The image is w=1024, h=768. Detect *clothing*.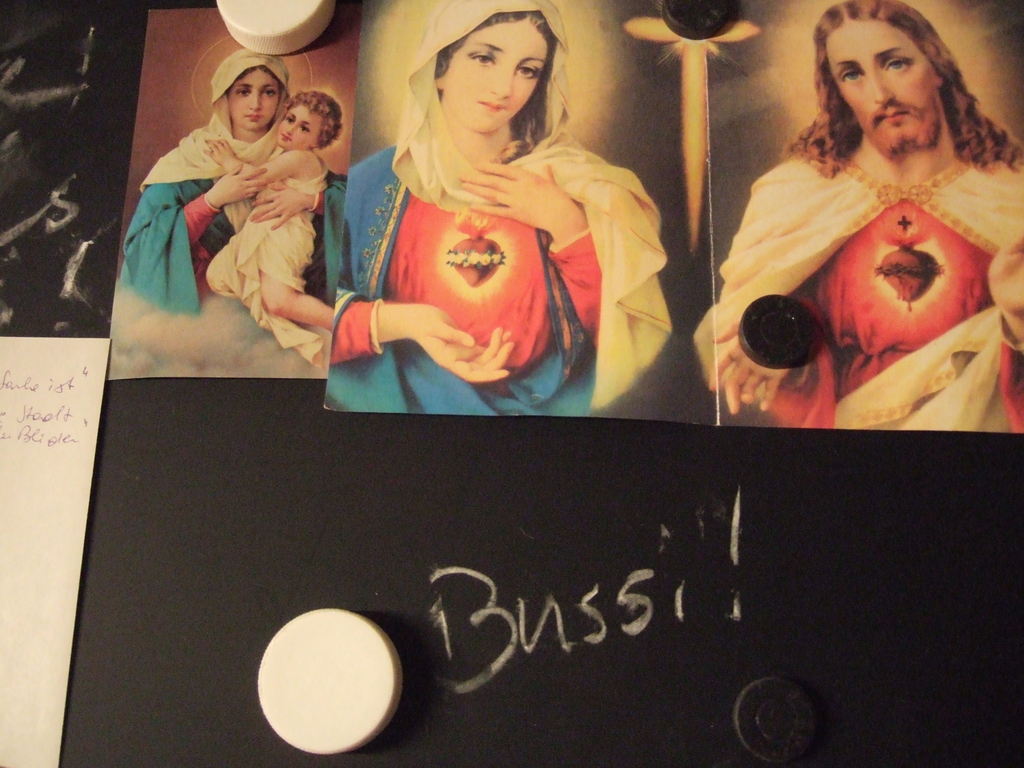
Detection: left=690, top=156, right=1023, bottom=430.
